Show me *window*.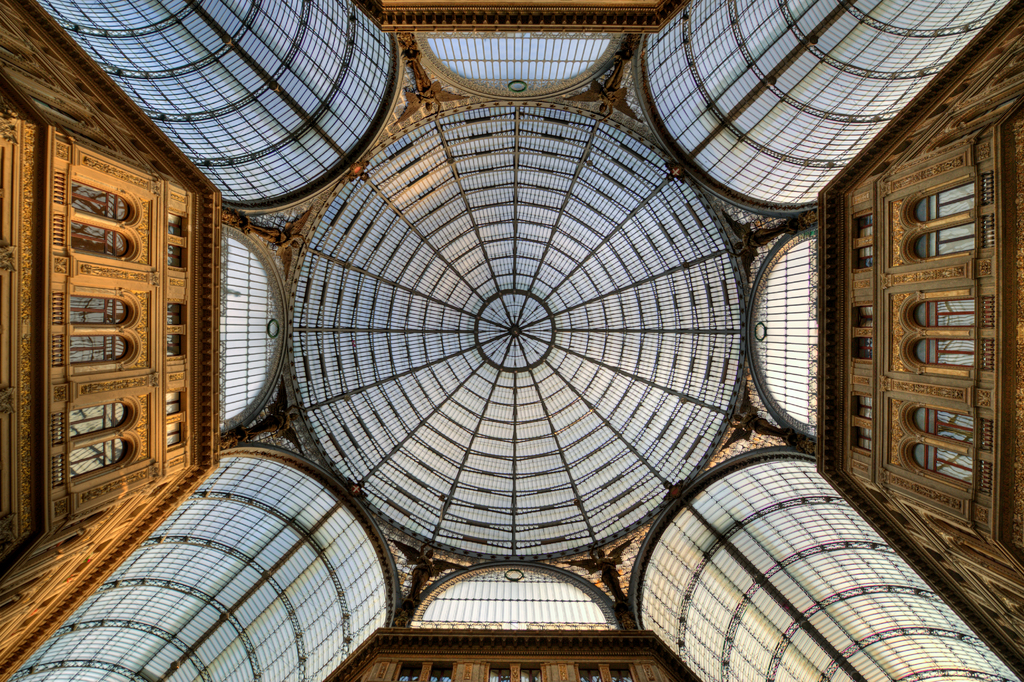
*window* is here: {"left": 67, "top": 288, "right": 134, "bottom": 329}.
